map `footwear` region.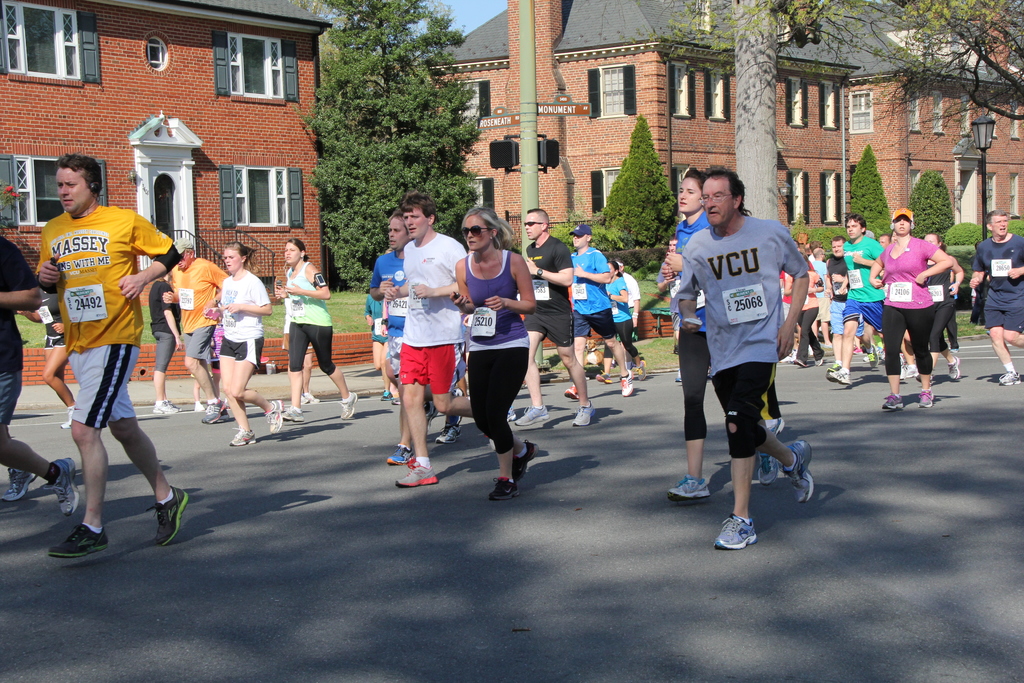
Mapped to (left=396, top=461, right=438, bottom=490).
